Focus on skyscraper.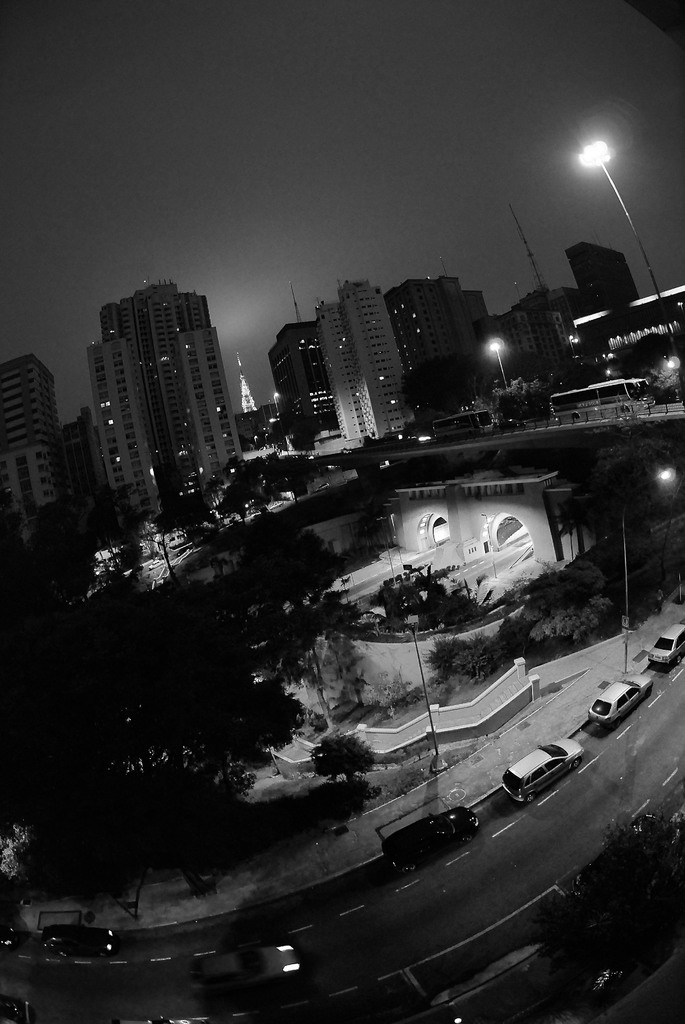
Focused at bbox(91, 279, 244, 531).
